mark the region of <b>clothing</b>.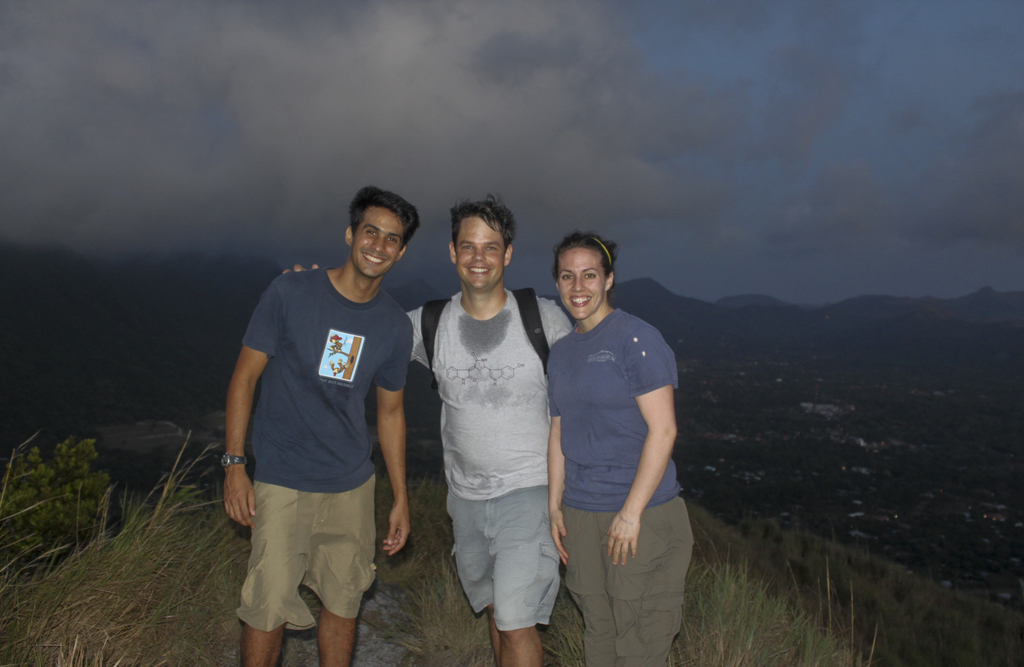
Region: Rect(236, 259, 403, 632).
